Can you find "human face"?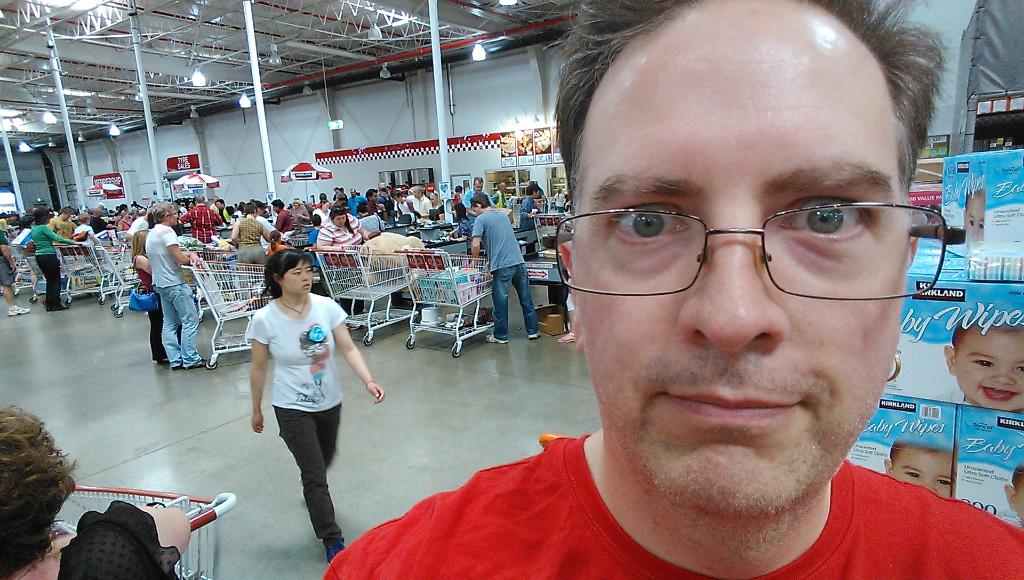
Yes, bounding box: {"left": 474, "top": 182, "right": 484, "bottom": 191}.
